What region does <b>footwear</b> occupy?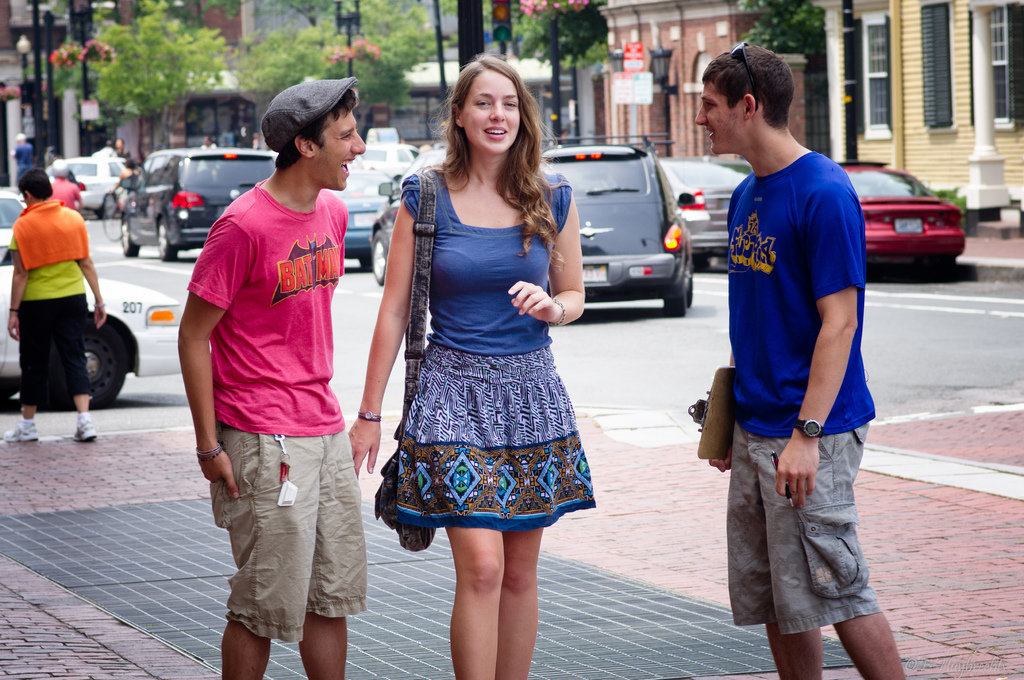
region(72, 417, 97, 440).
